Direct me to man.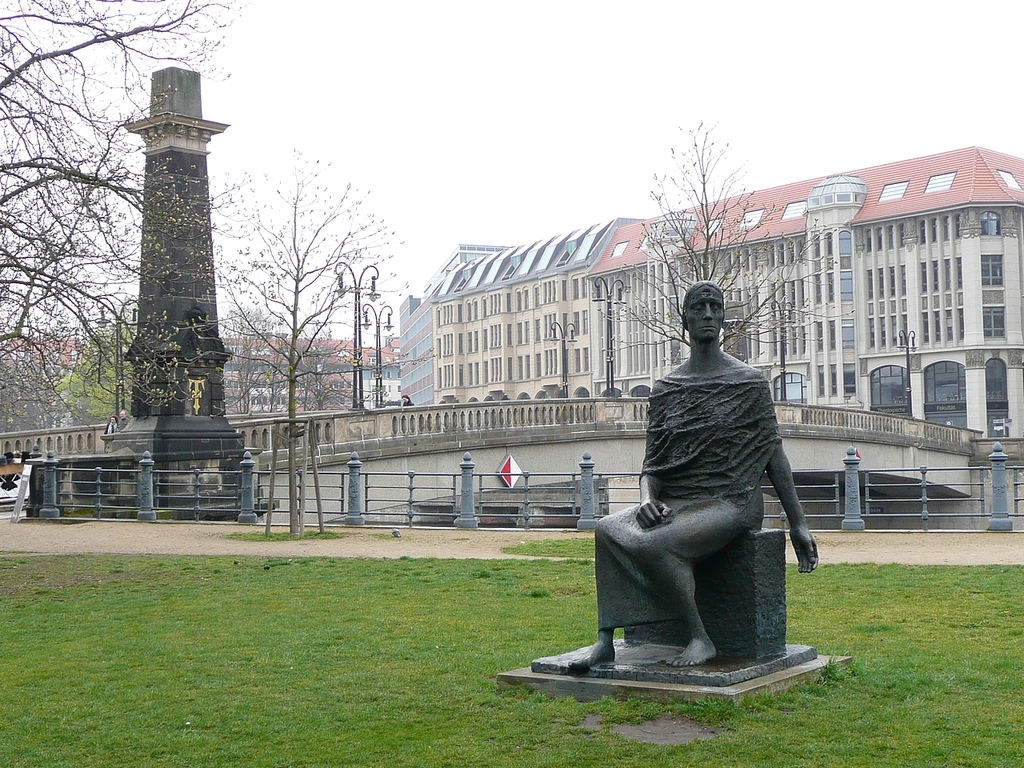
Direction: bbox=(578, 282, 820, 711).
